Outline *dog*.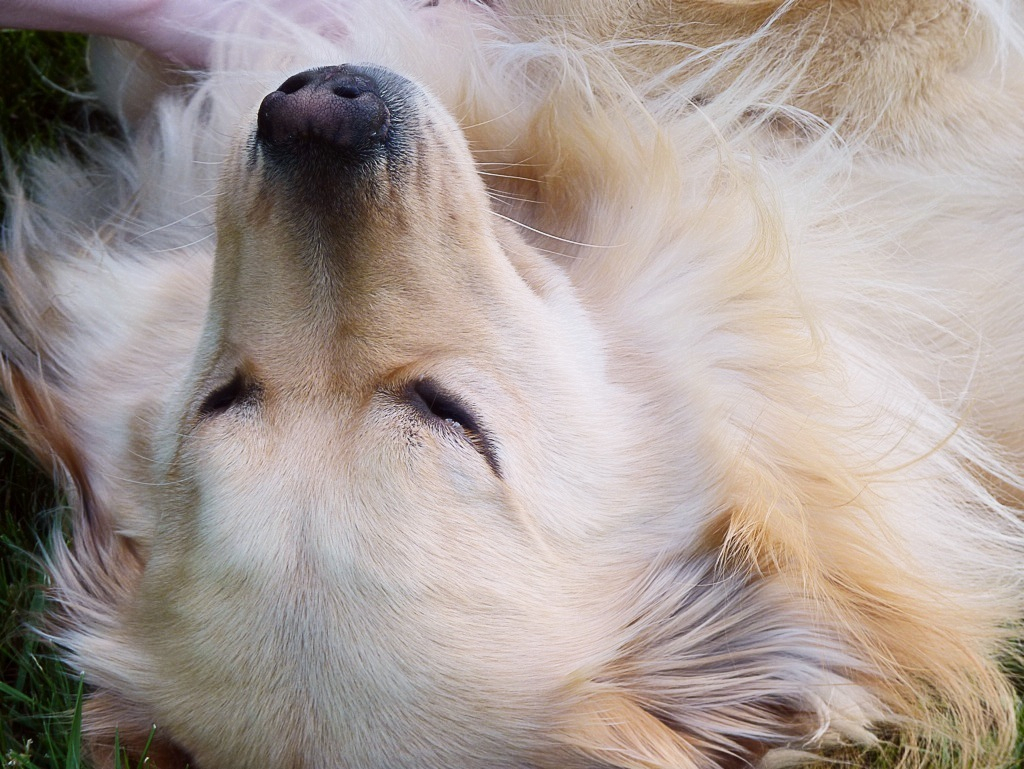
Outline: locate(0, 0, 1023, 768).
